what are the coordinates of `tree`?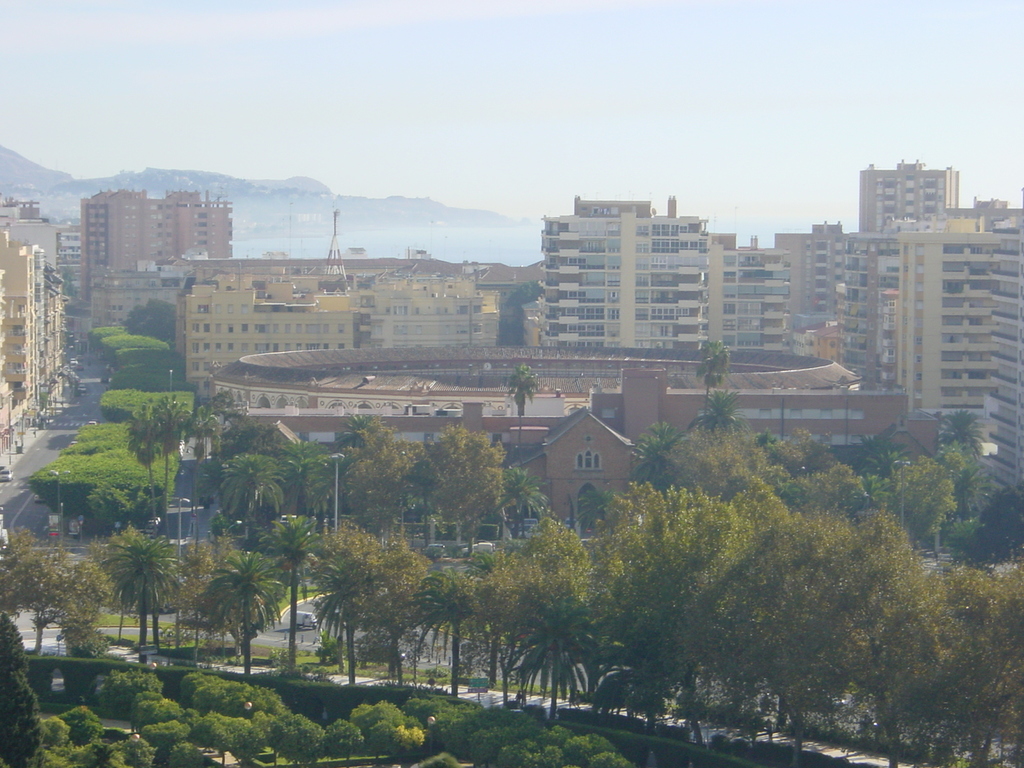
0, 529, 78, 659.
